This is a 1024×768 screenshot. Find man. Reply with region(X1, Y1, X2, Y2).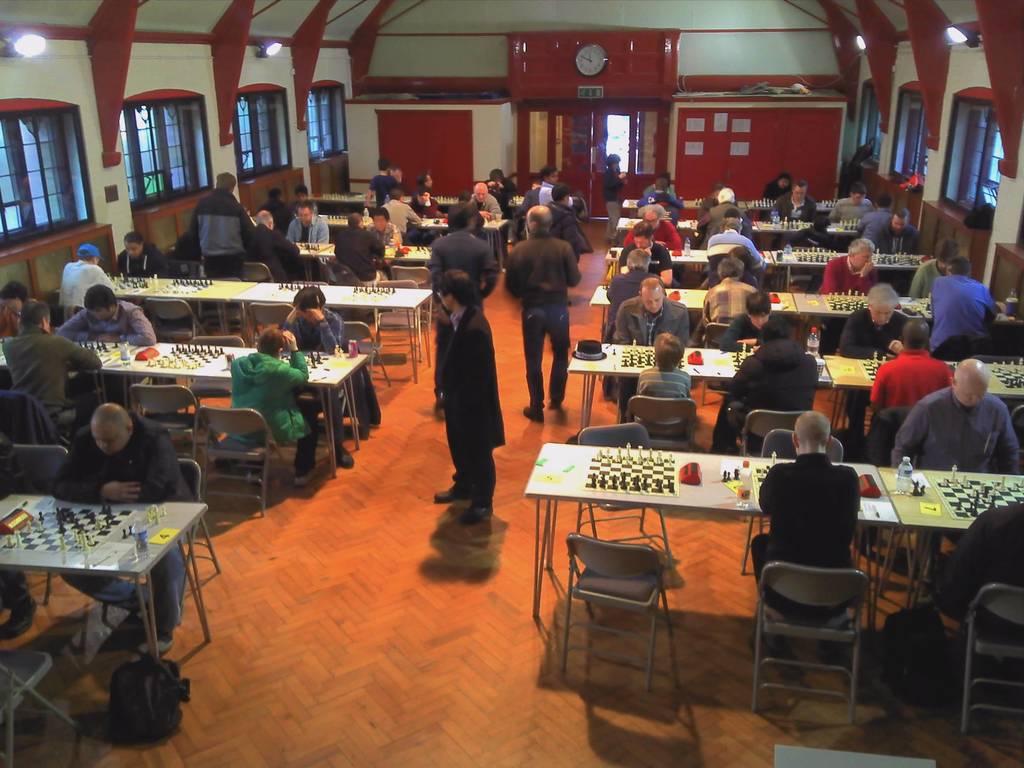
region(620, 205, 684, 248).
